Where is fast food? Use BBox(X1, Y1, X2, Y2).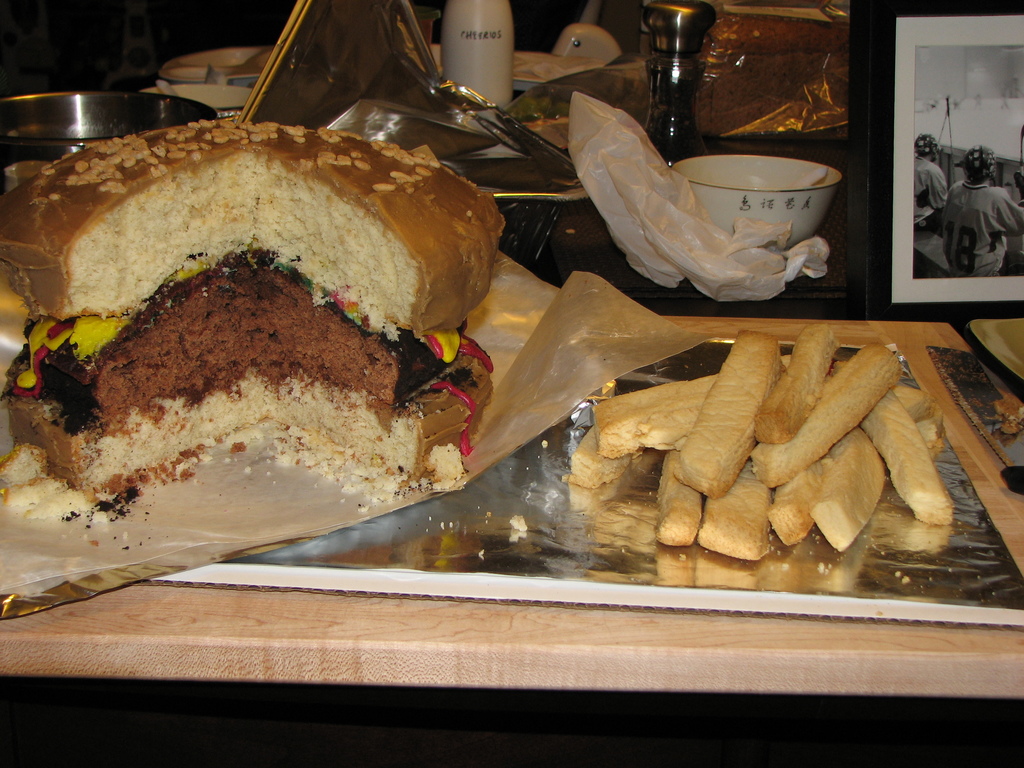
BBox(585, 367, 721, 445).
